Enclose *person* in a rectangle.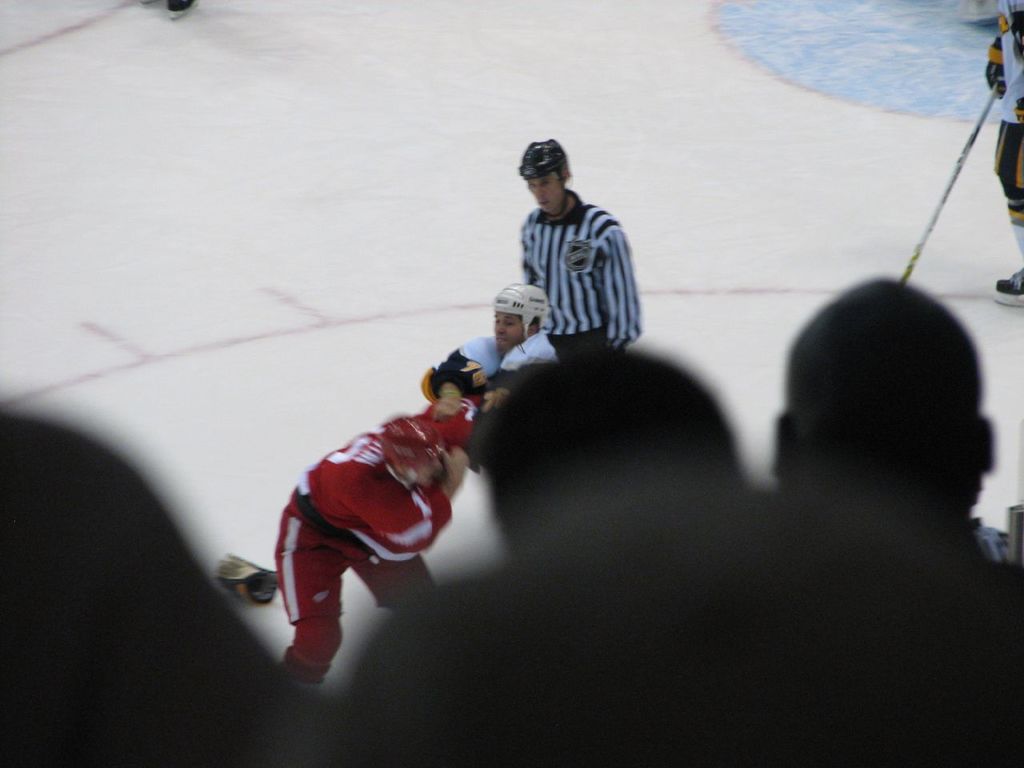
box=[502, 132, 652, 418].
